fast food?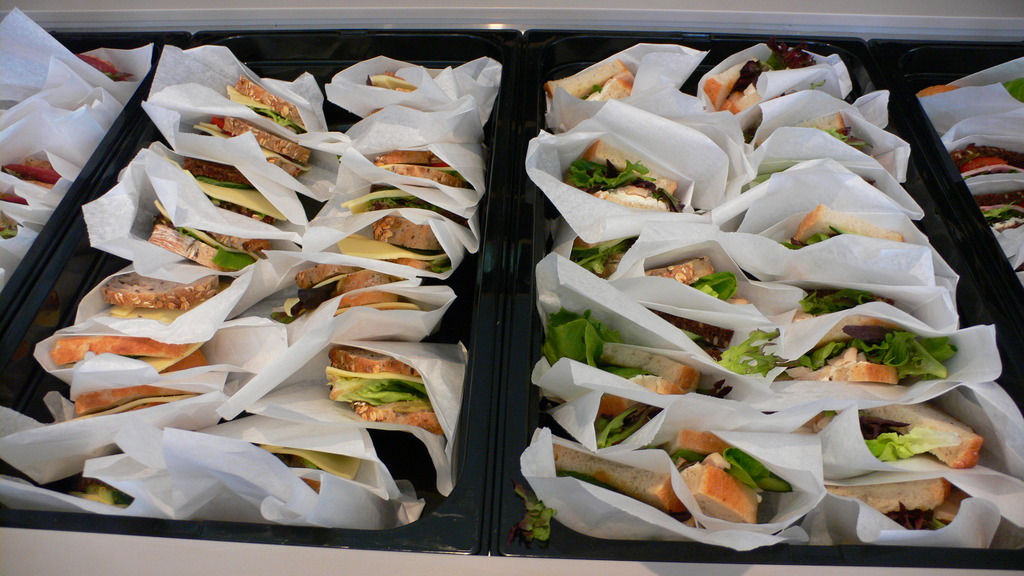
[left=179, top=158, right=282, bottom=226]
